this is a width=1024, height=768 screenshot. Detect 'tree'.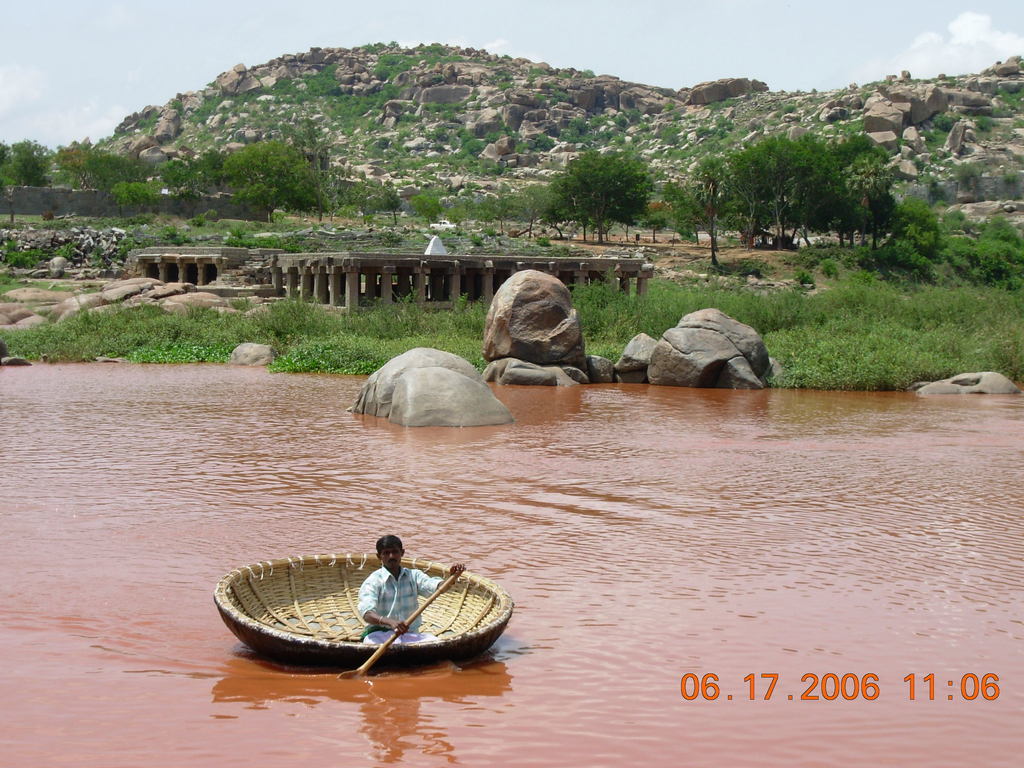
<bbox>545, 143, 653, 245</bbox>.
